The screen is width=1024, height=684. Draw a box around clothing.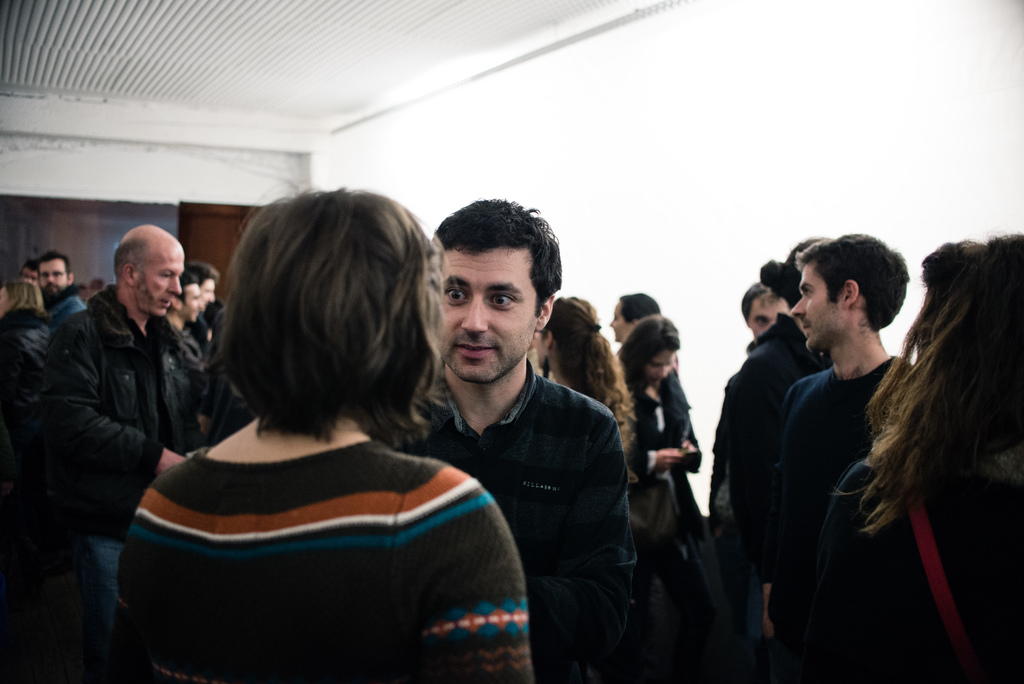
[624, 364, 699, 683].
